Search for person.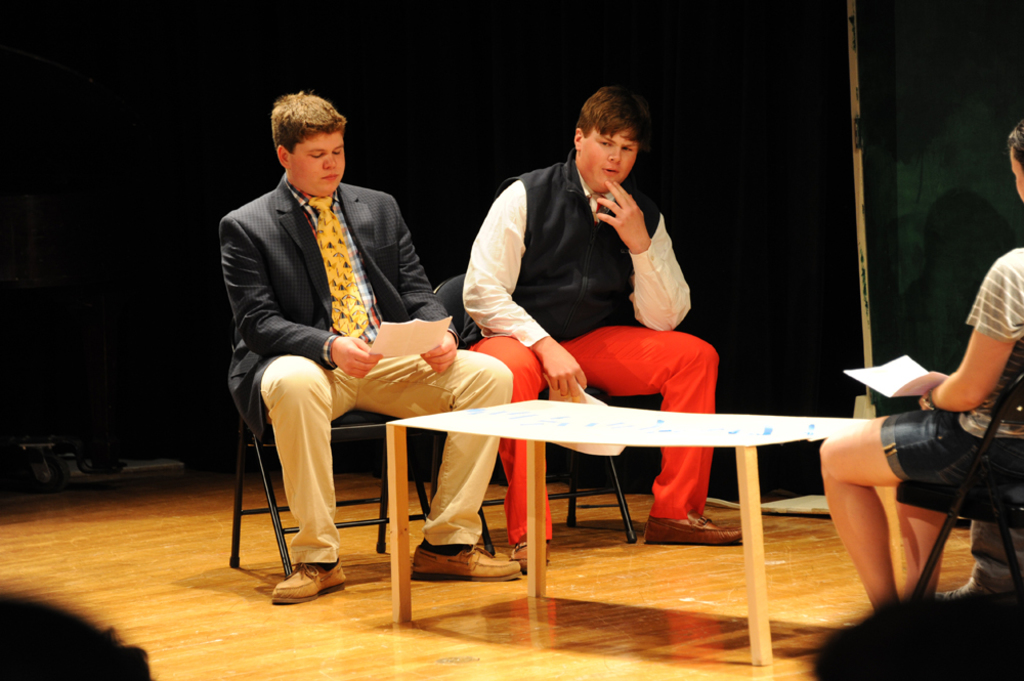
Found at [215,90,524,602].
